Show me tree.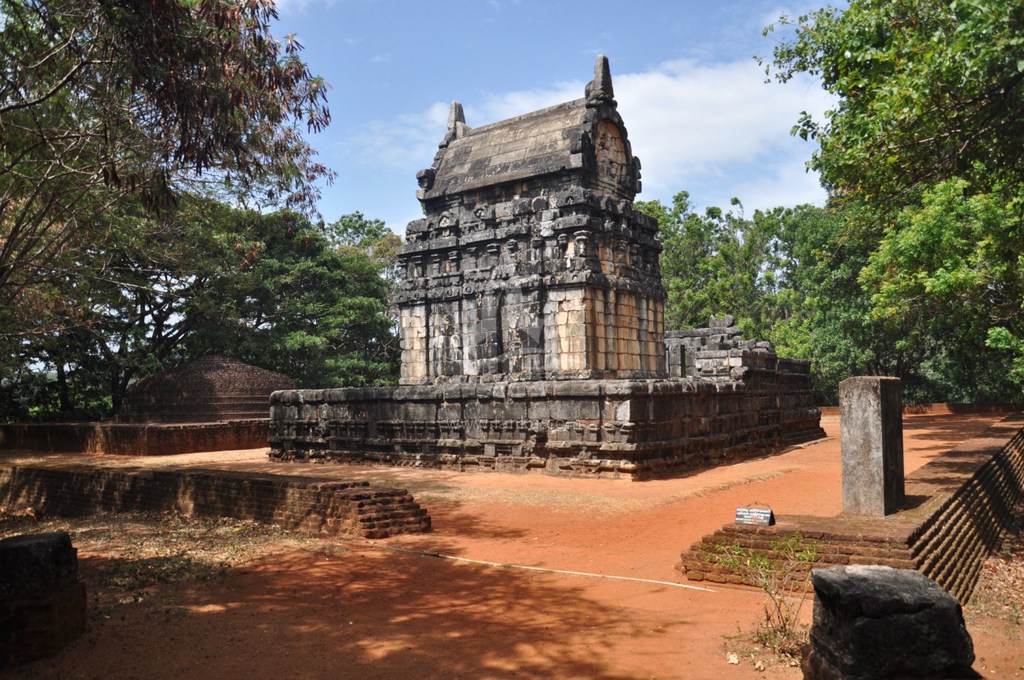
tree is here: bbox=(785, 3, 1011, 416).
